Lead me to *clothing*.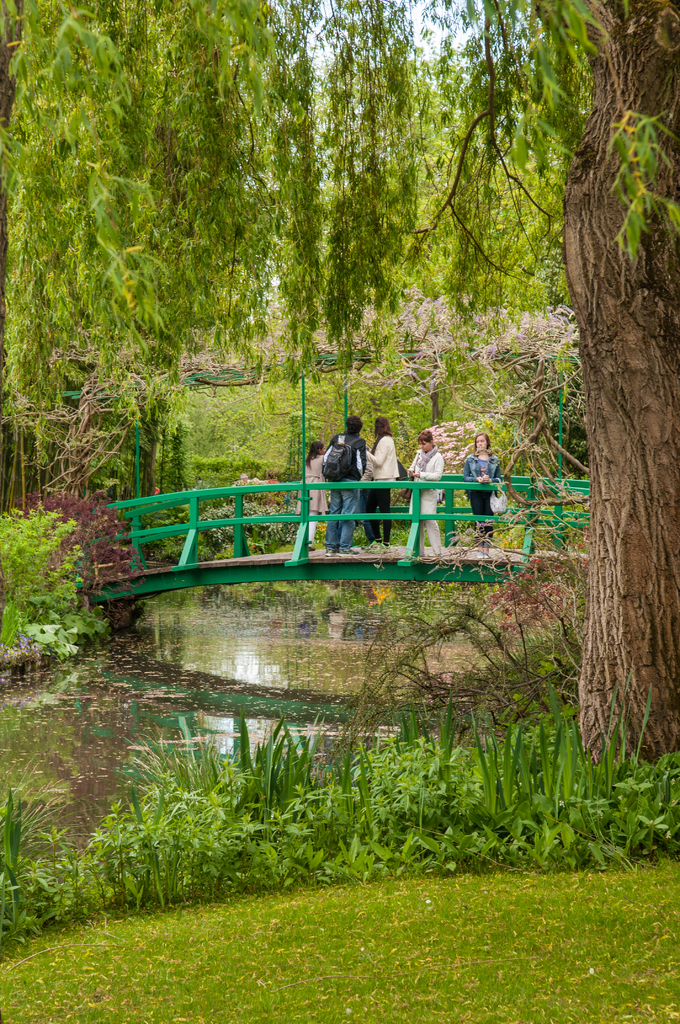
Lead to left=325, top=424, right=360, bottom=556.
